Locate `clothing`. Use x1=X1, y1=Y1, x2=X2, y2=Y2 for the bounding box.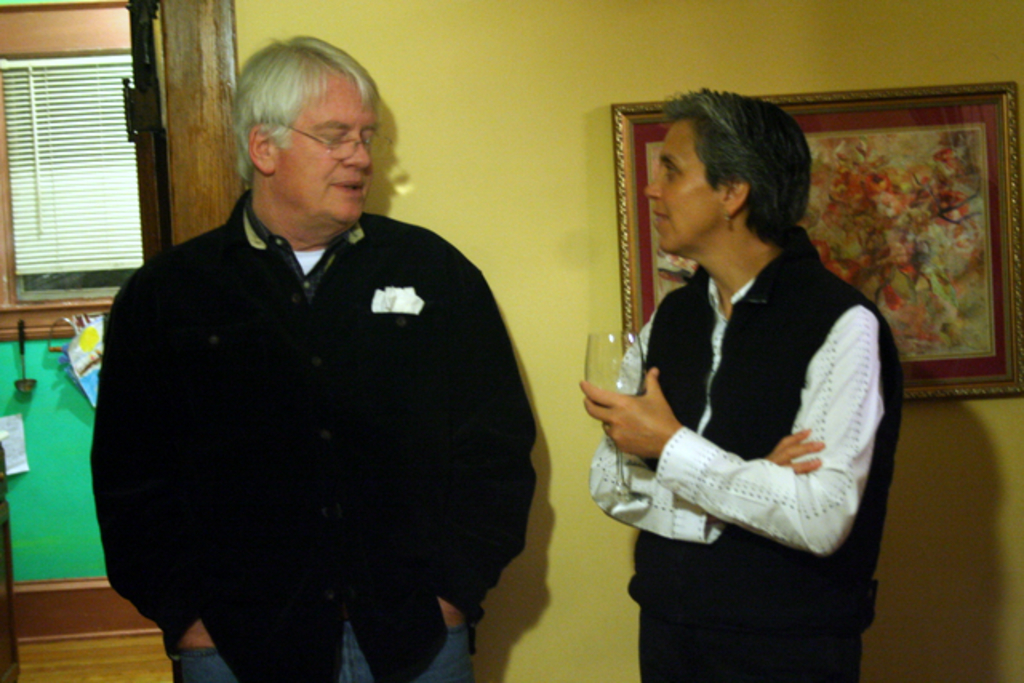
x1=578, y1=237, x2=906, y2=681.
